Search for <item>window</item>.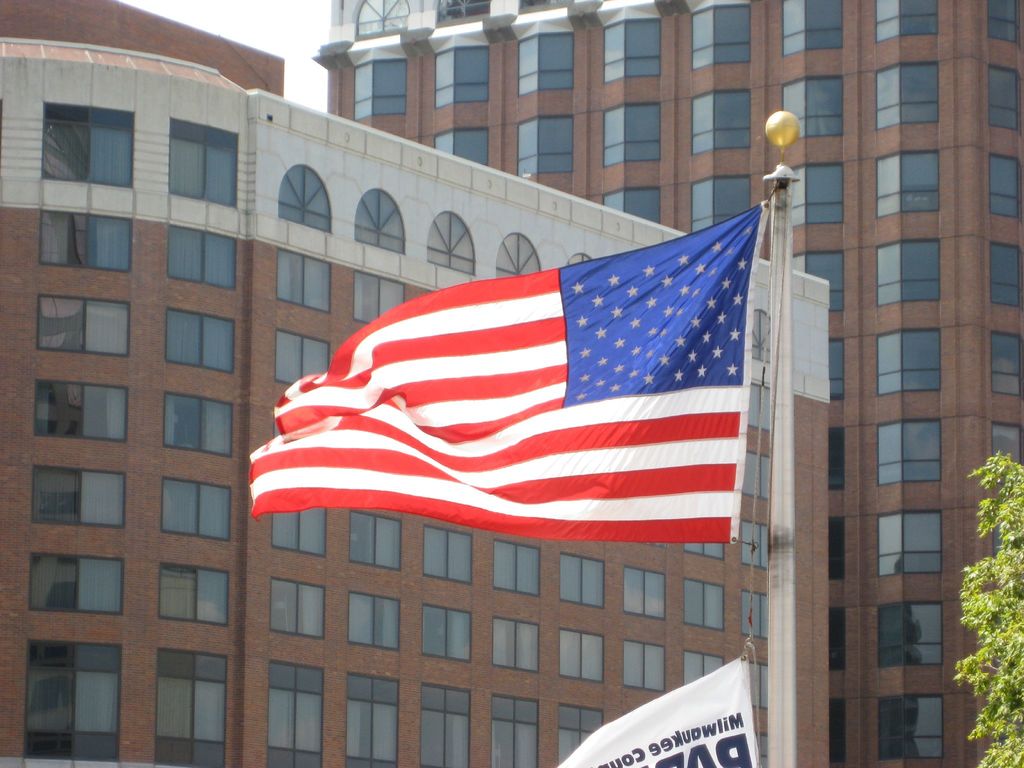
Found at {"left": 782, "top": 0, "right": 844, "bottom": 58}.
